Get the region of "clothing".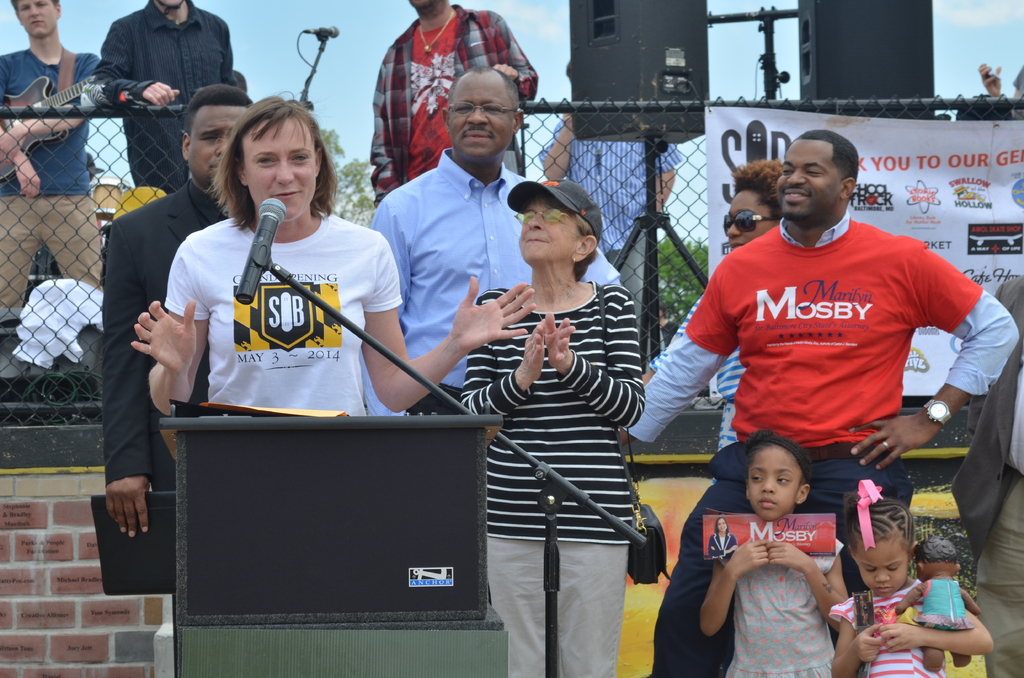
<box>0,42,108,311</box>.
